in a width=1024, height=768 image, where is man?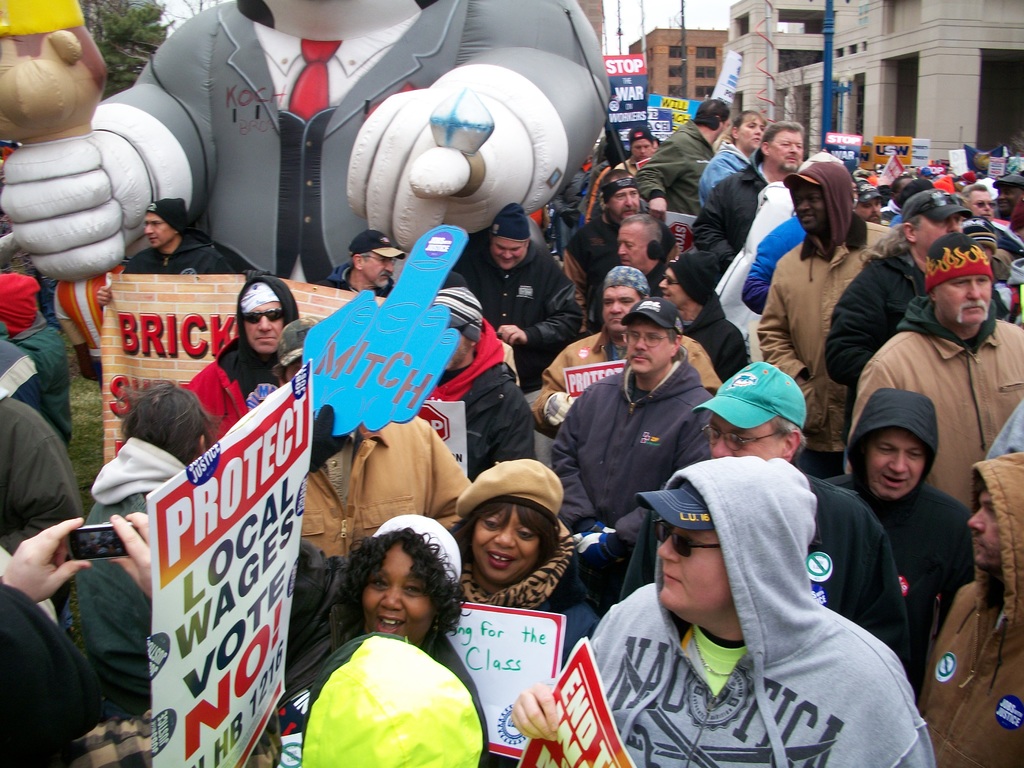
x1=916 y1=449 x2=1023 y2=767.
